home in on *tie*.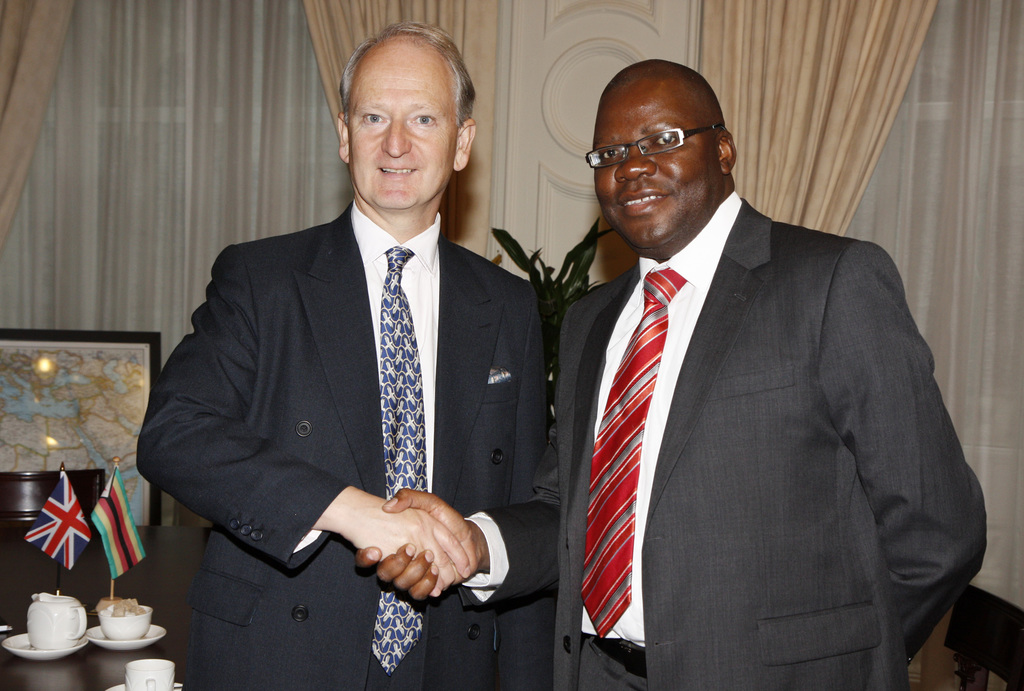
Homed in at <region>579, 269, 687, 638</region>.
